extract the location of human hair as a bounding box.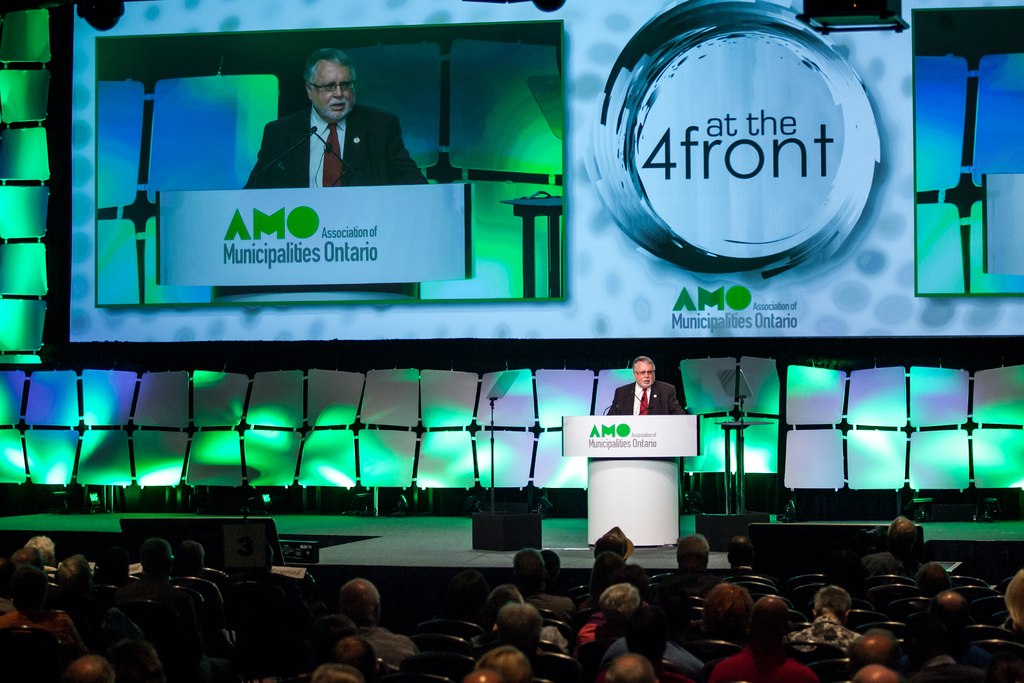
(left=514, top=546, right=545, bottom=585).
